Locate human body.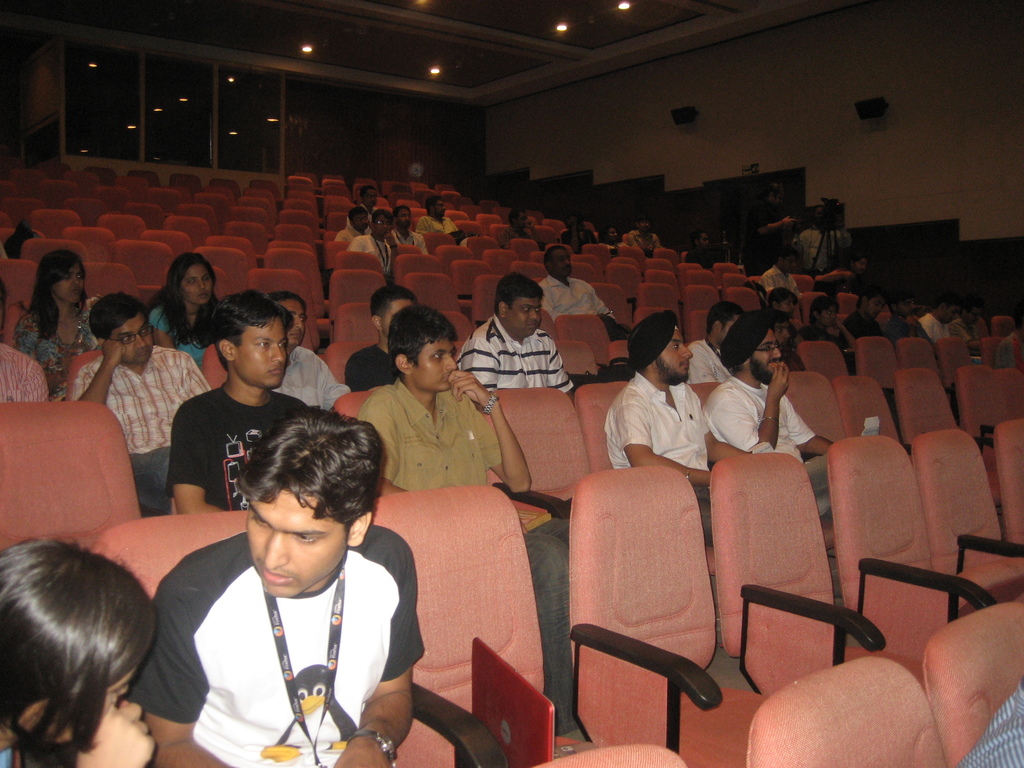
Bounding box: rect(767, 287, 797, 340).
